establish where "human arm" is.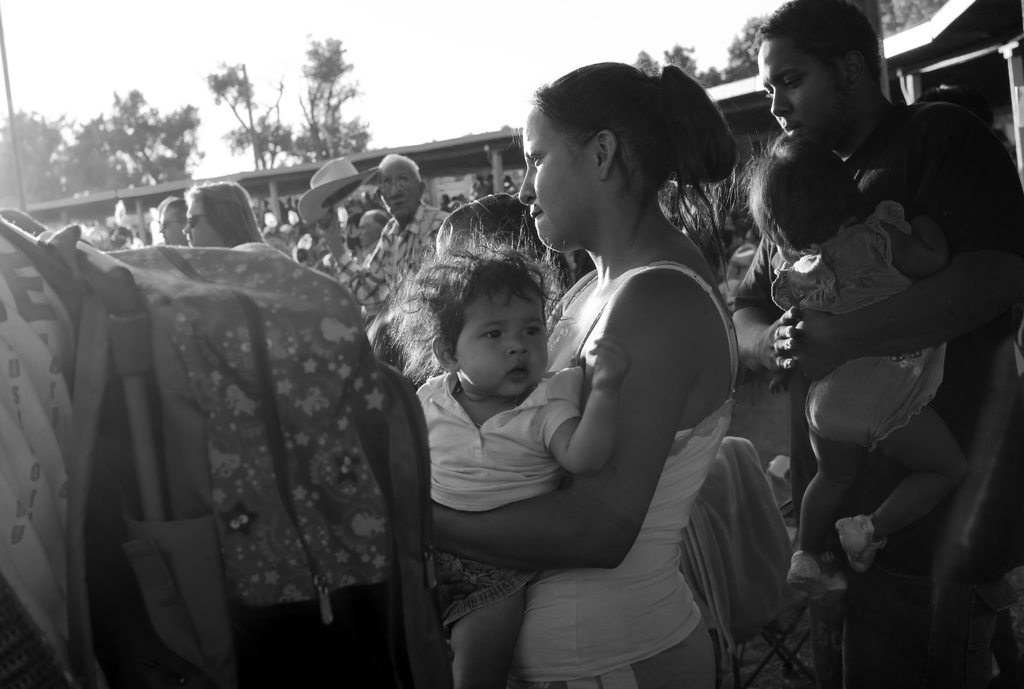
Established at <region>783, 97, 1021, 382</region>.
